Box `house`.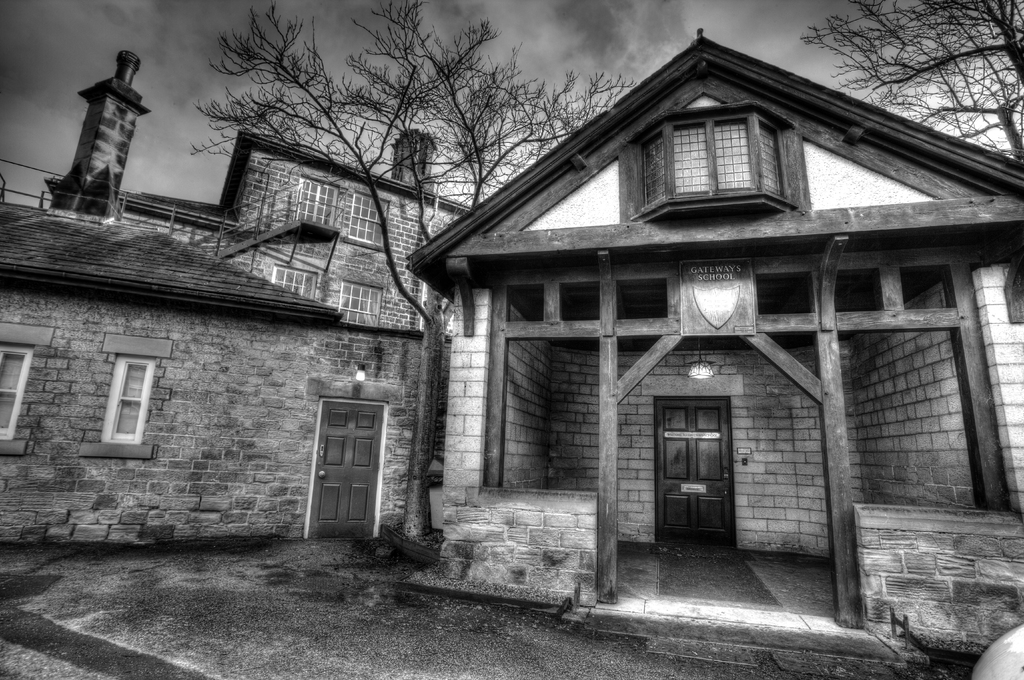
{"left": 0, "top": 46, "right": 476, "bottom": 550}.
